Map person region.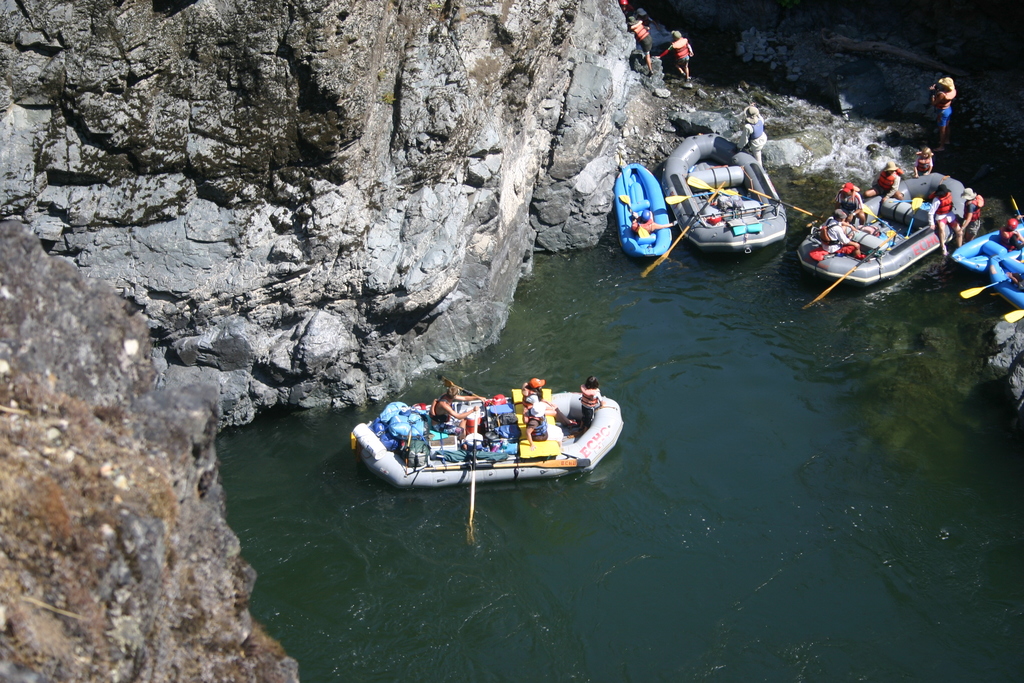
Mapped to bbox=[738, 104, 765, 167].
